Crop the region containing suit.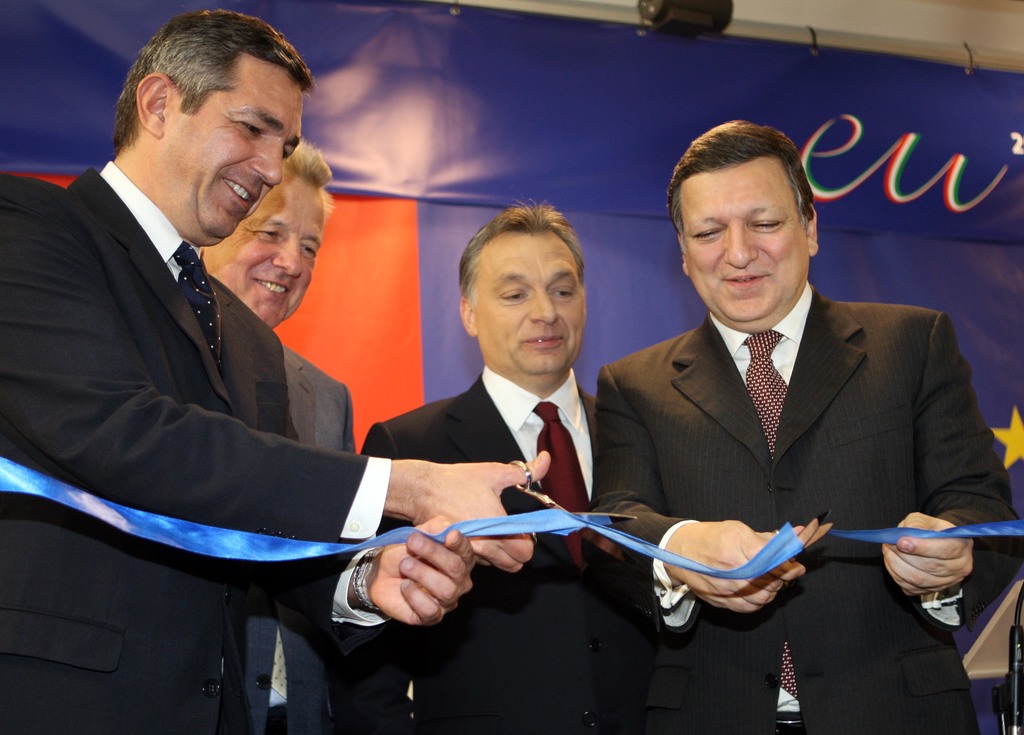
Crop region: (left=244, top=336, right=355, bottom=734).
